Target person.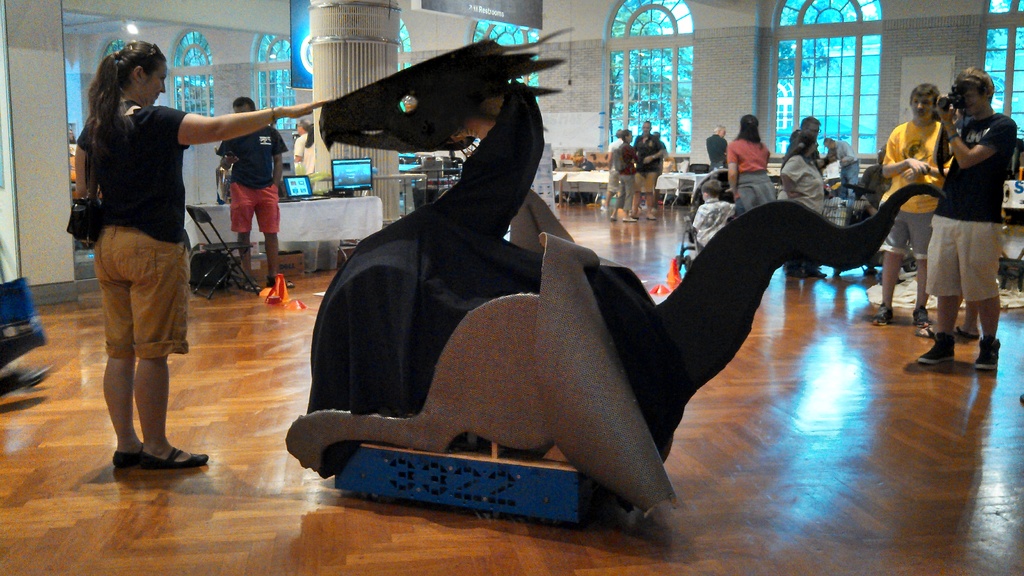
Target region: [x1=633, y1=118, x2=672, y2=213].
